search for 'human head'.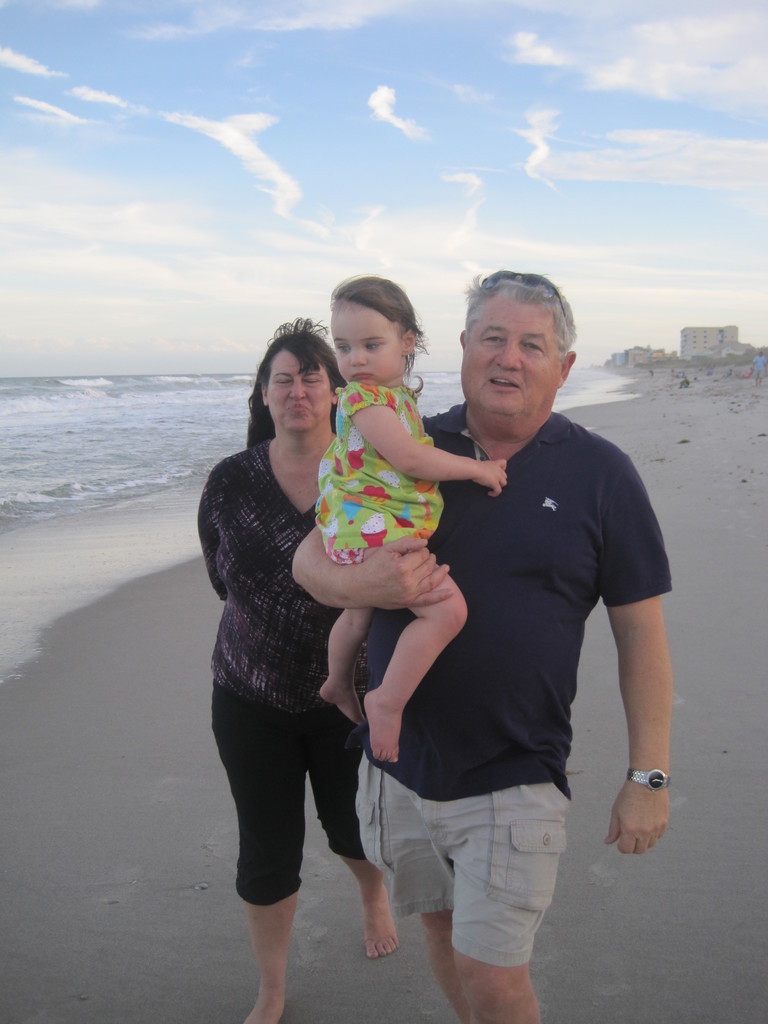
Found at [327,273,429,394].
